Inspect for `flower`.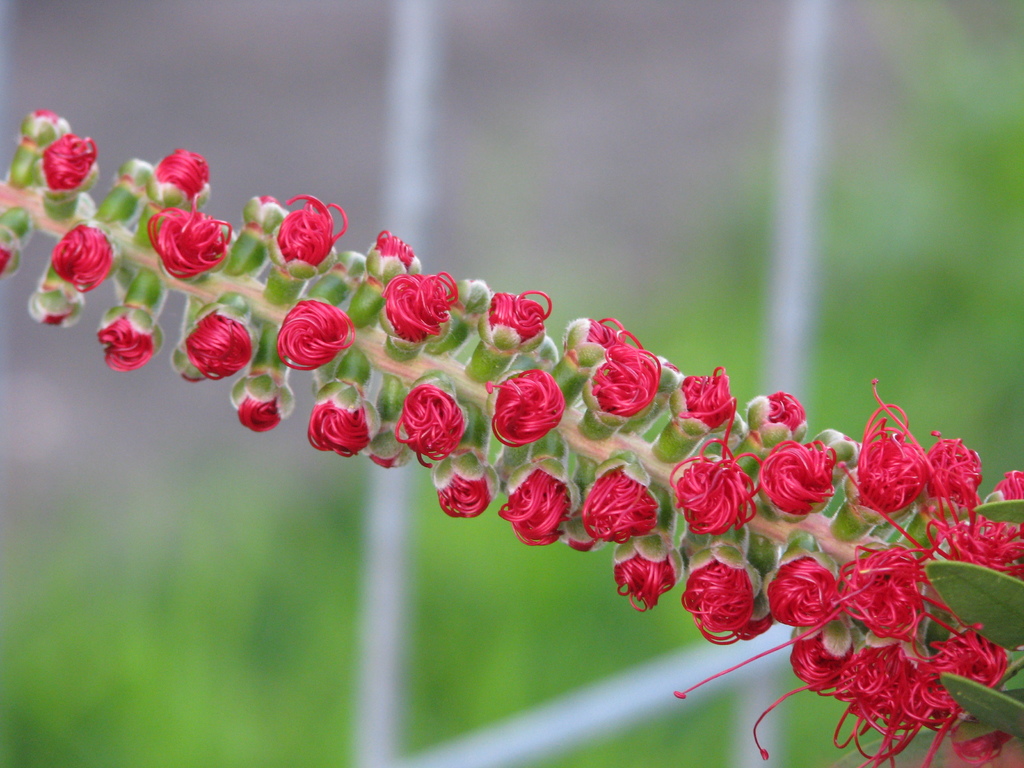
Inspection: (99, 302, 163, 372).
